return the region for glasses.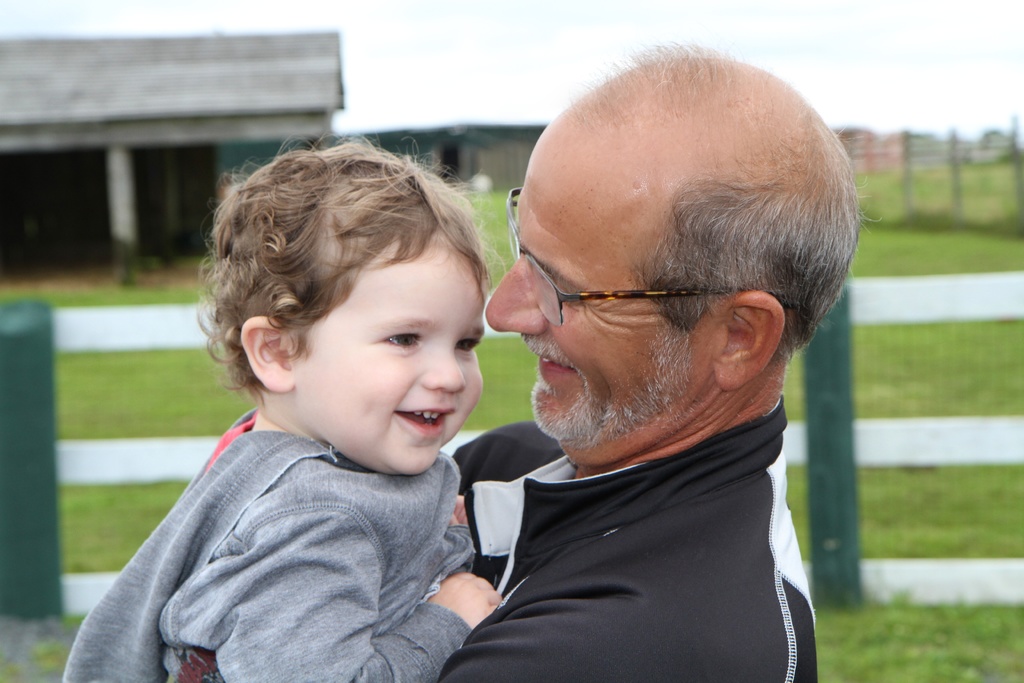
[502,185,804,325].
